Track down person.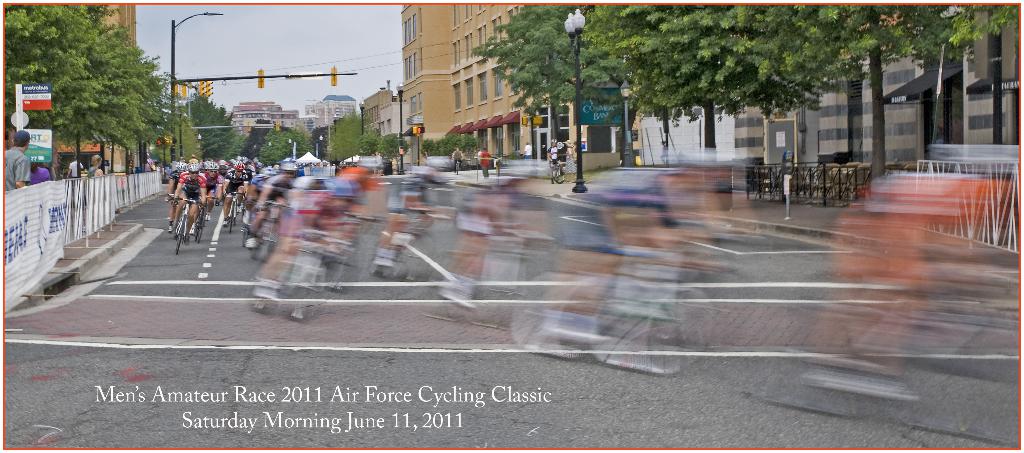
Tracked to {"x1": 159, "y1": 149, "x2": 207, "y2": 238}.
